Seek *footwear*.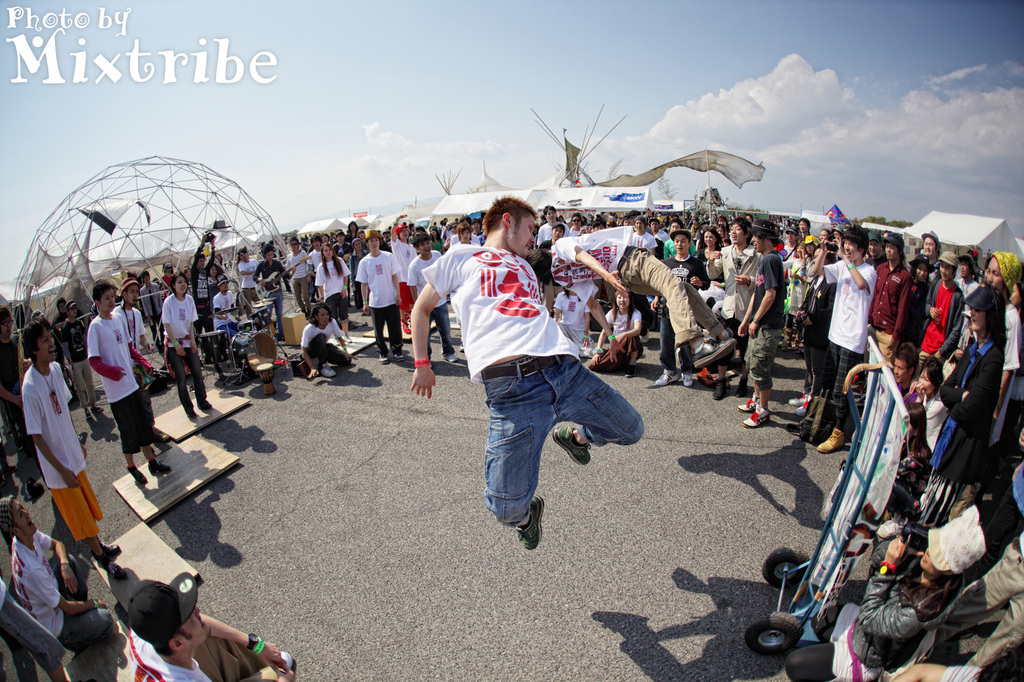
left=143, top=459, right=170, bottom=472.
